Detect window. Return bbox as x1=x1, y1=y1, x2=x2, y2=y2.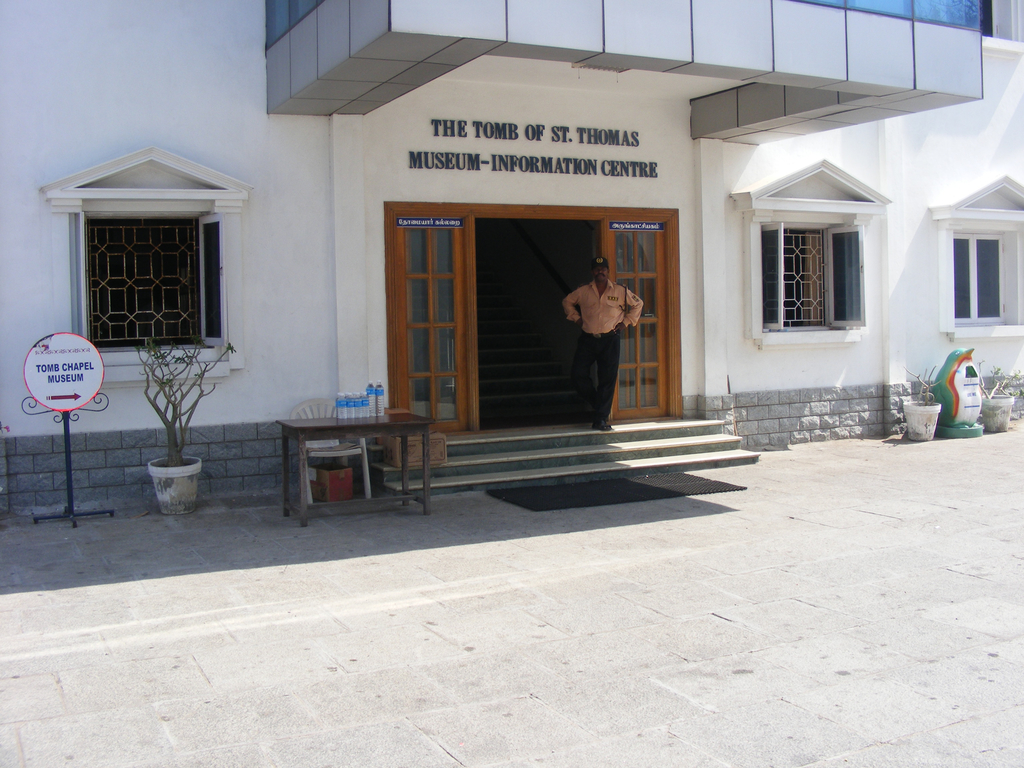
x1=950, y1=233, x2=1004, y2=323.
